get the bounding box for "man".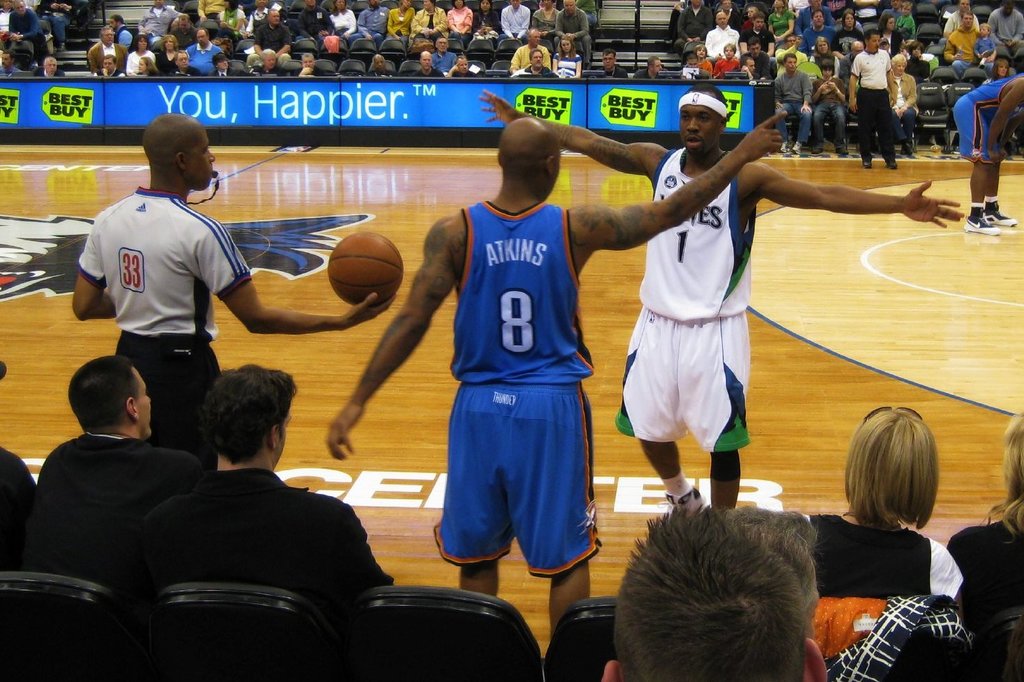
<box>742,35,778,82</box>.
